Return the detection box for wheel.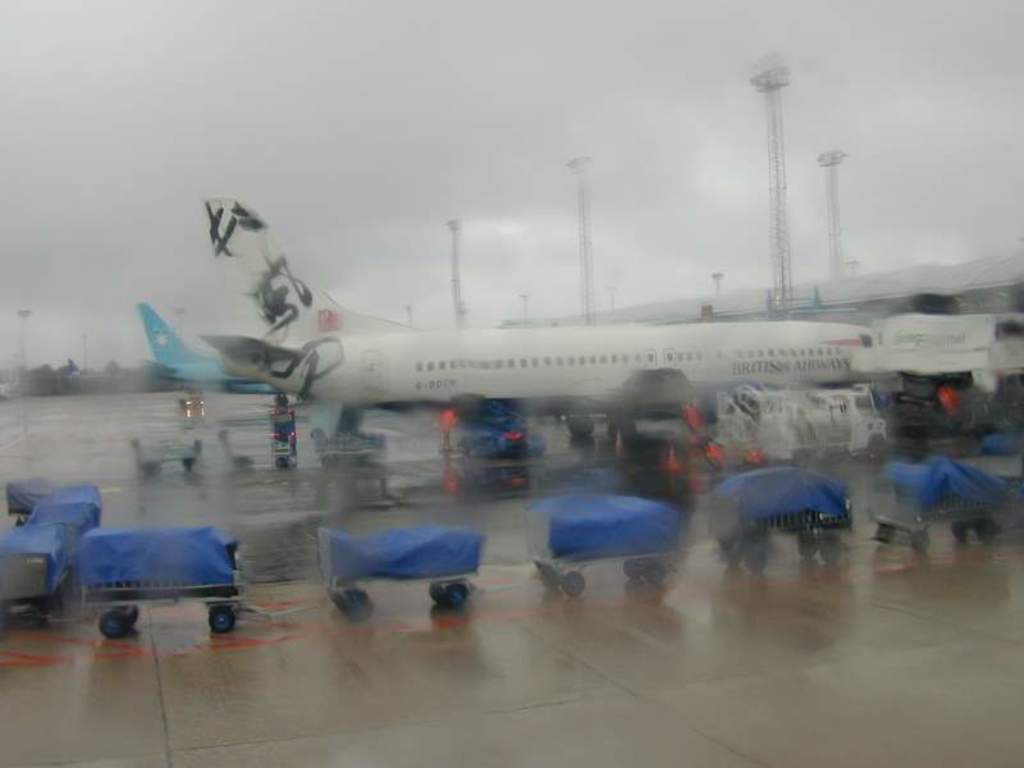
(x1=211, y1=607, x2=232, y2=631).
